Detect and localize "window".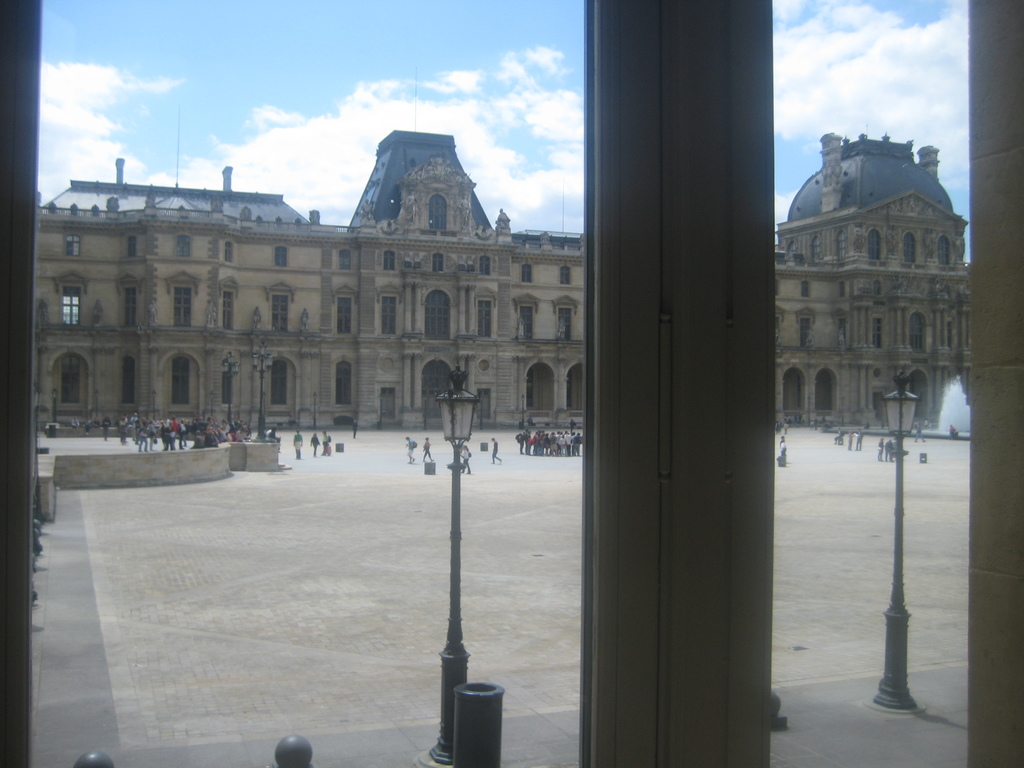
Localized at box(868, 316, 886, 351).
